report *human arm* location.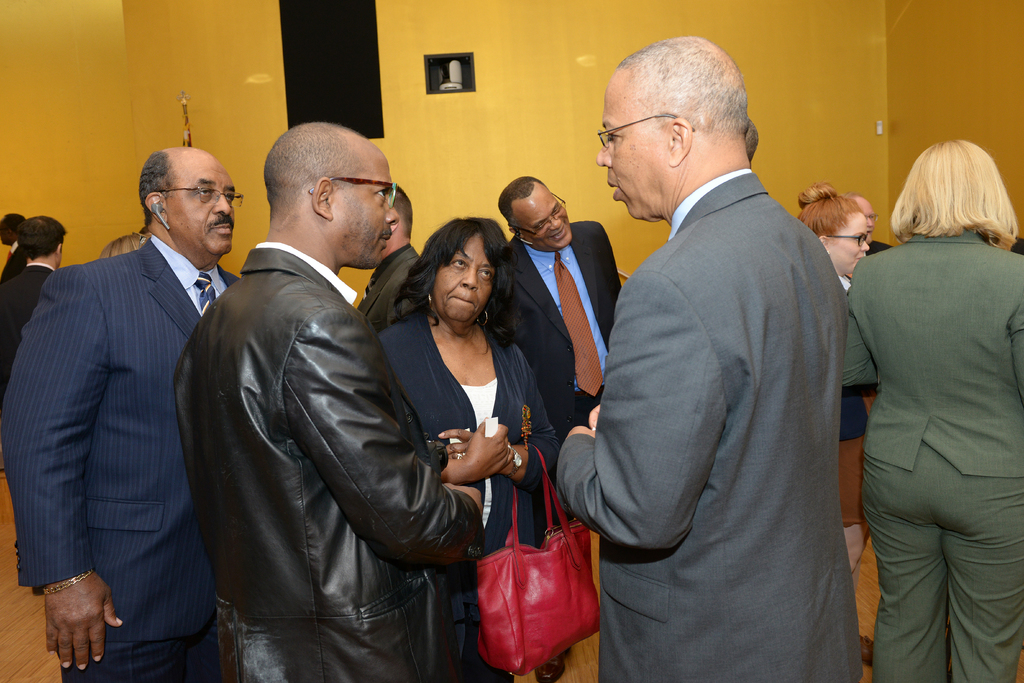
Report: 1005/299/1023/397.
